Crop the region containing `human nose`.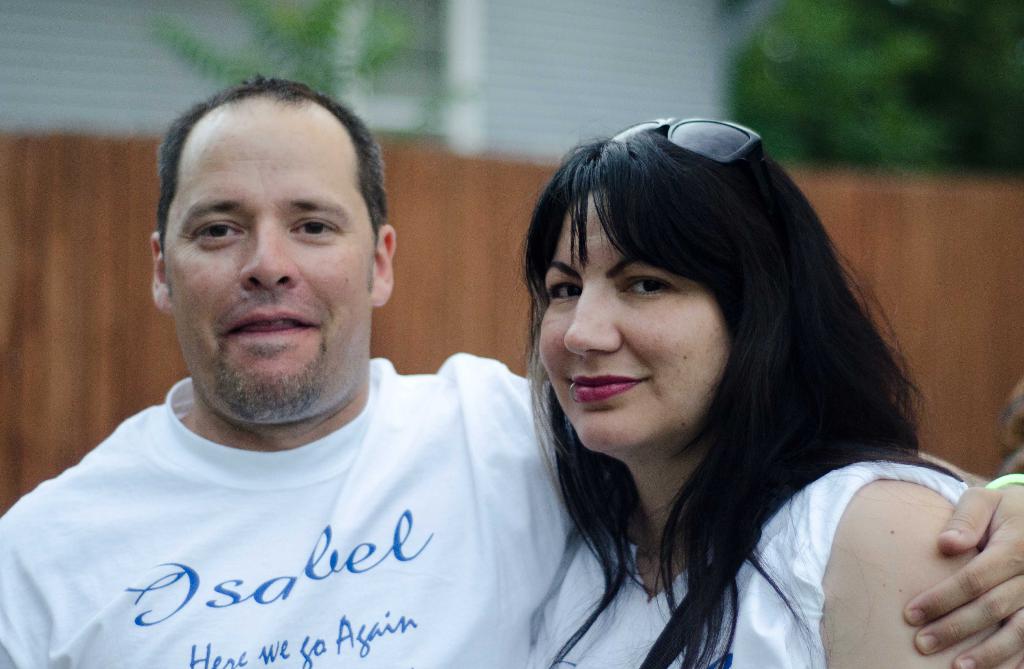
Crop region: (563, 280, 625, 354).
